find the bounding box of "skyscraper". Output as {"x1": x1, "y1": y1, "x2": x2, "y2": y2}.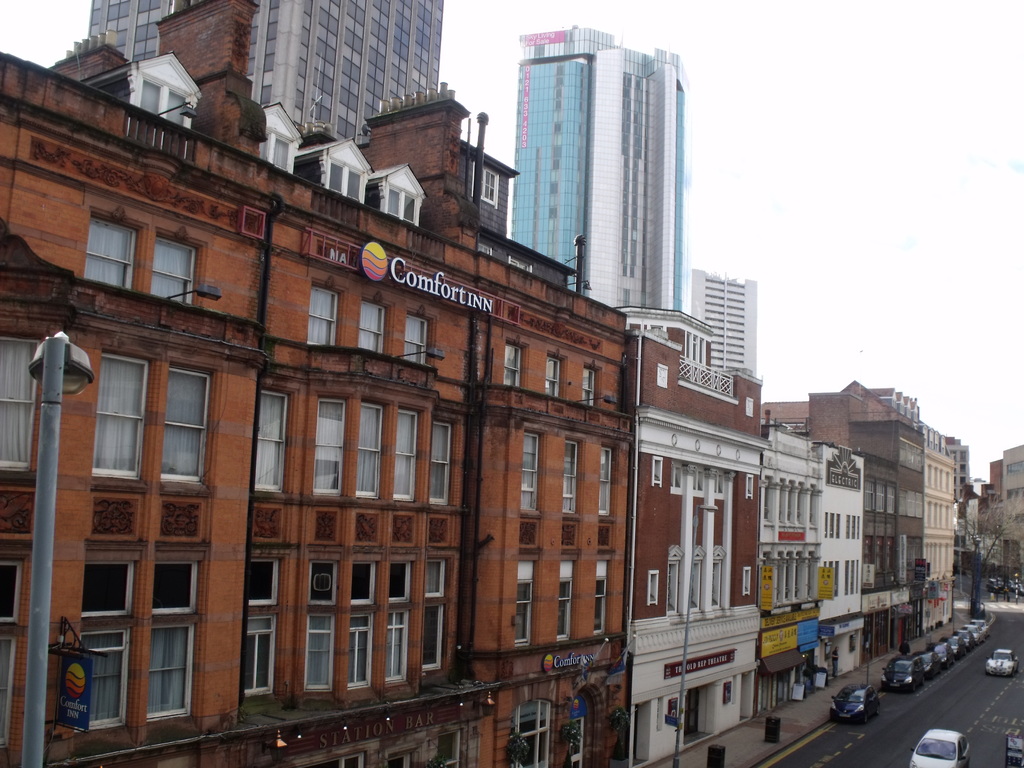
{"x1": 89, "y1": 0, "x2": 459, "y2": 170}.
